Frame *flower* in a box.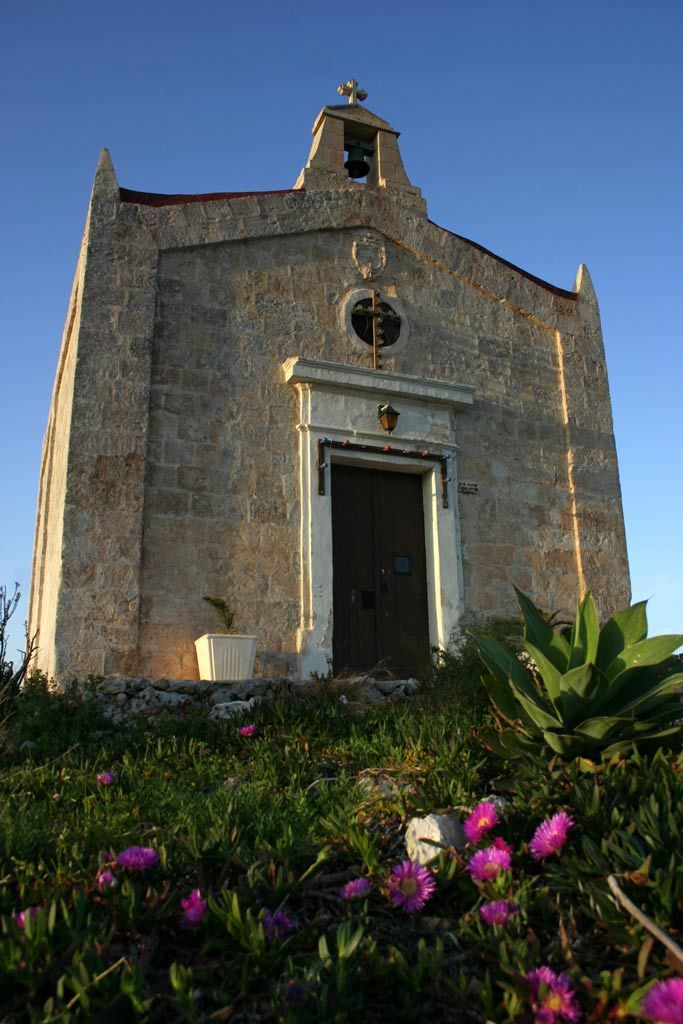
l=239, t=727, r=253, b=735.
